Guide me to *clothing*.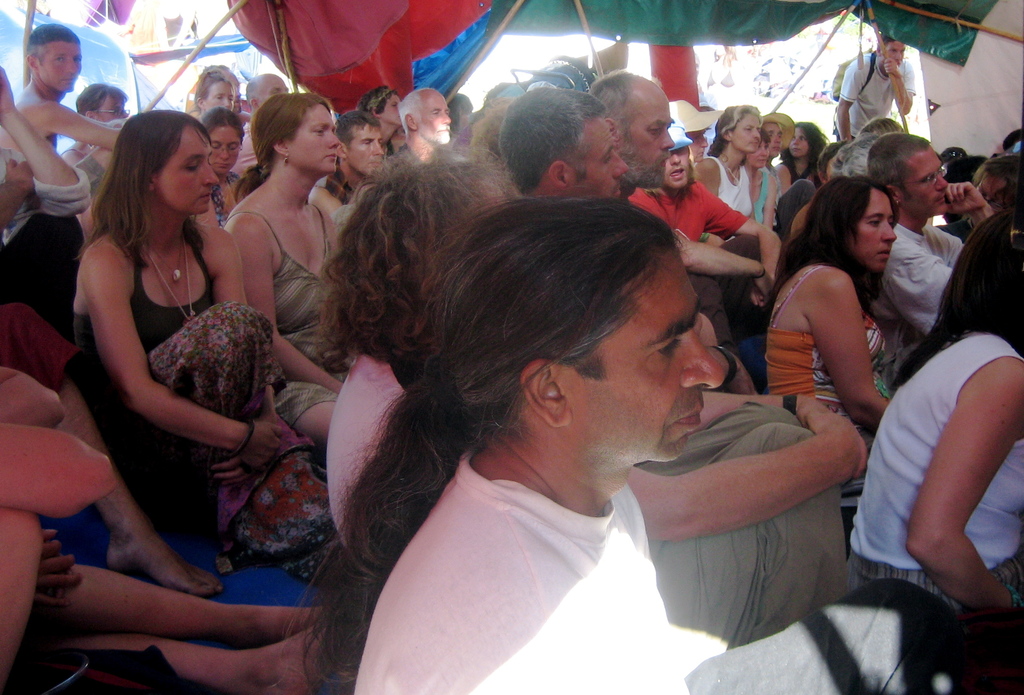
Guidance: [879,294,1014,601].
